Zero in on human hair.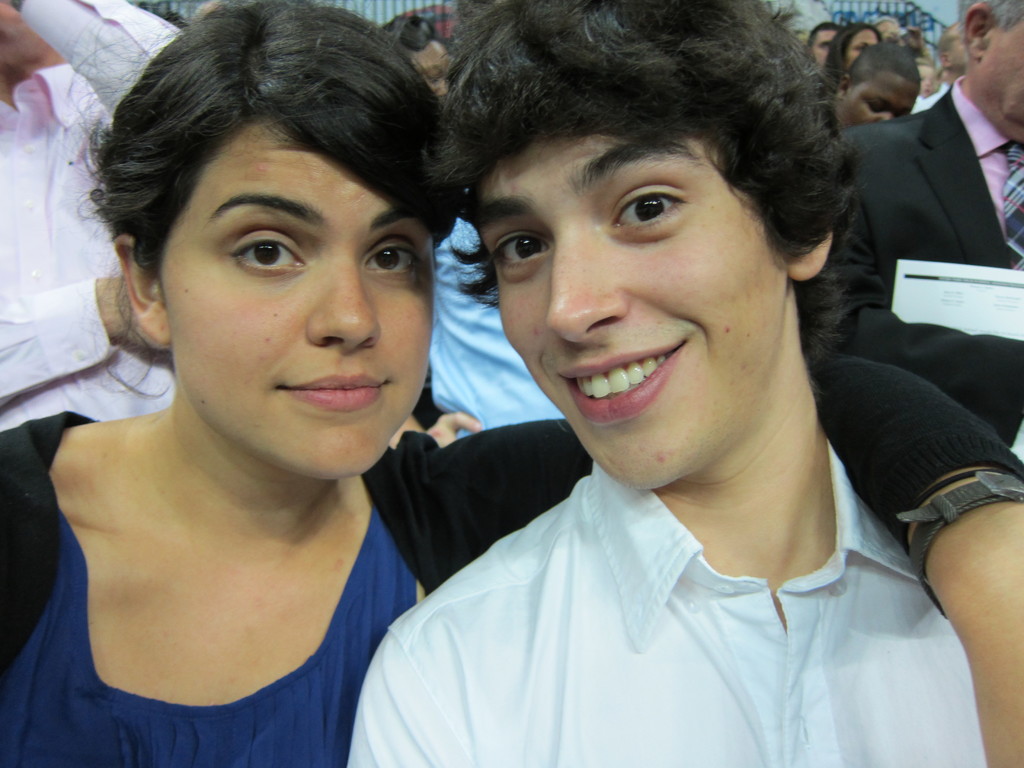
Zeroed in: Rect(845, 40, 924, 97).
